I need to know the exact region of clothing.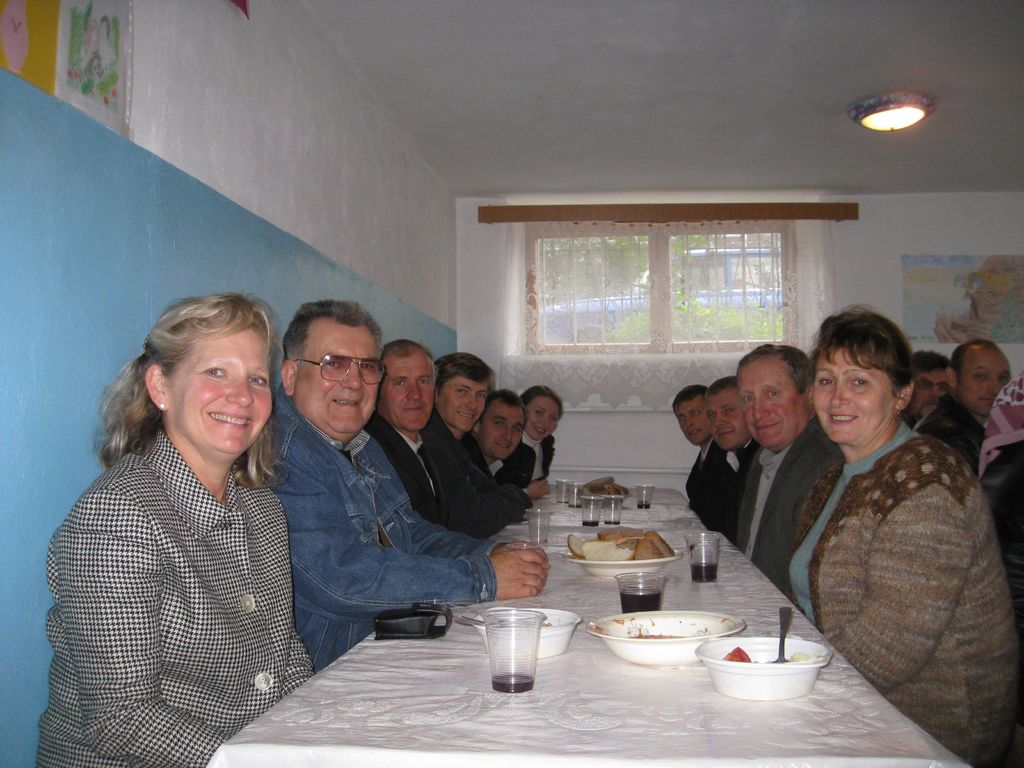
Region: [x1=735, y1=410, x2=854, y2=589].
